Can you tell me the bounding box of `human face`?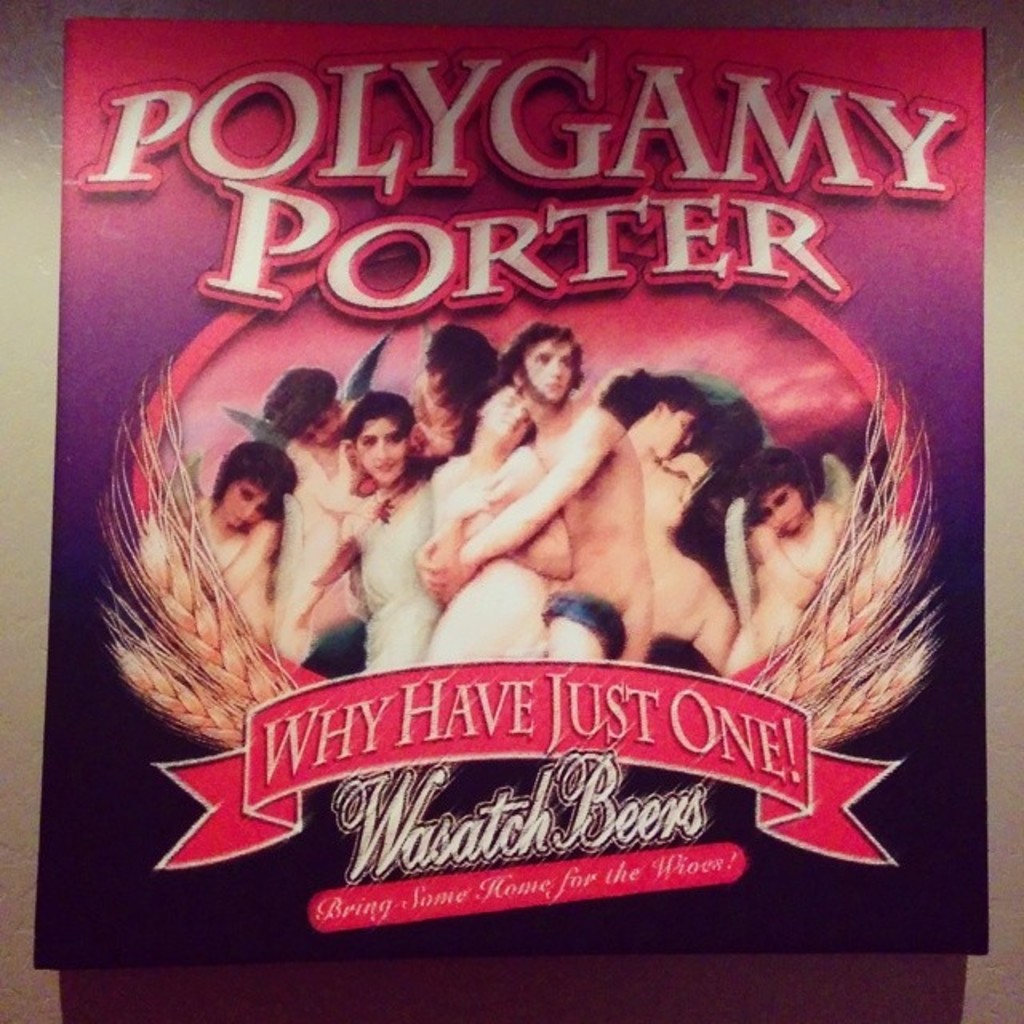
Rect(301, 405, 333, 446).
